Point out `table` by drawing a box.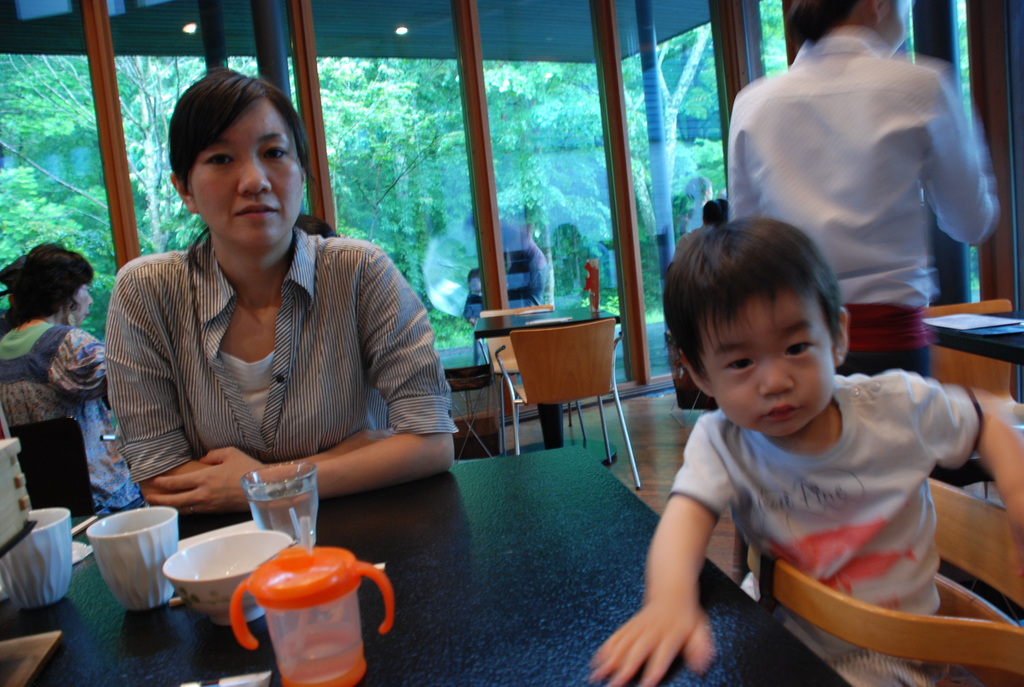
x1=0 y1=442 x2=842 y2=686.
